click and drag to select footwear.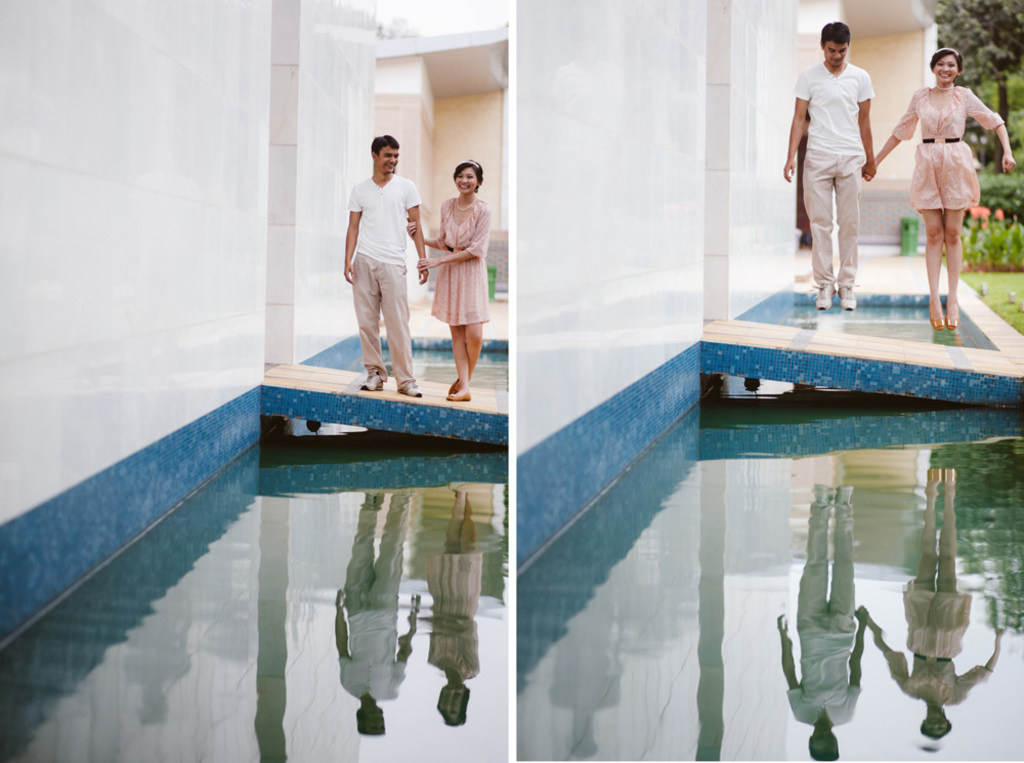
Selection: [946, 315, 959, 328].
